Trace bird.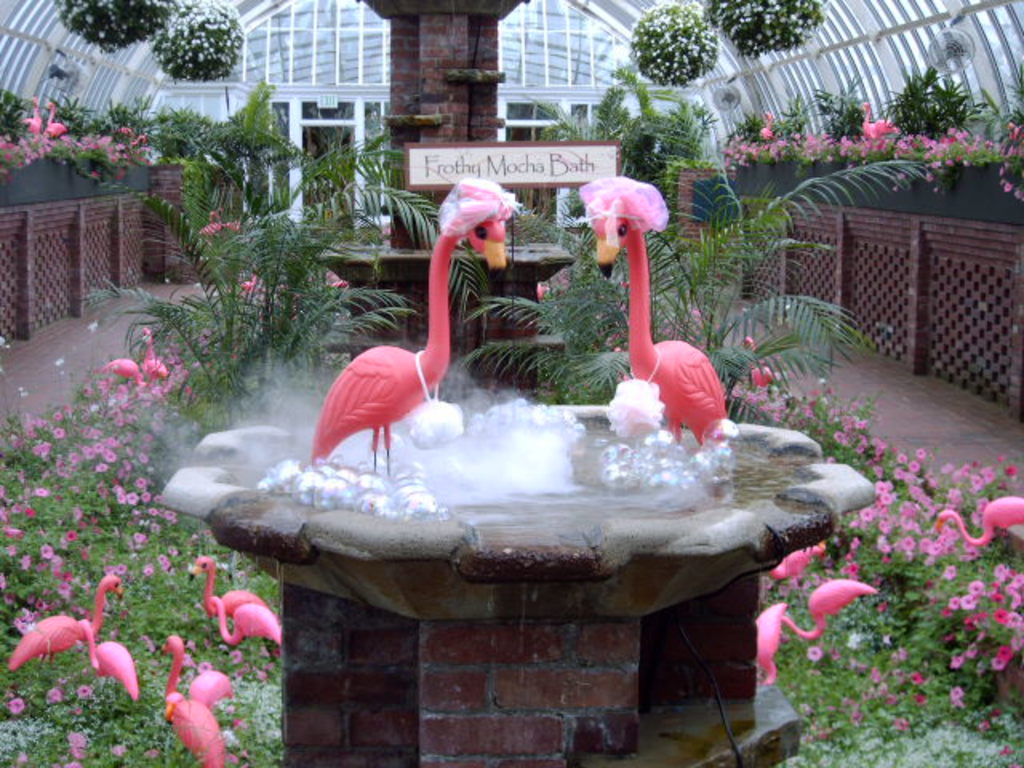
Traced to box=[203, 595, 294, 650].
